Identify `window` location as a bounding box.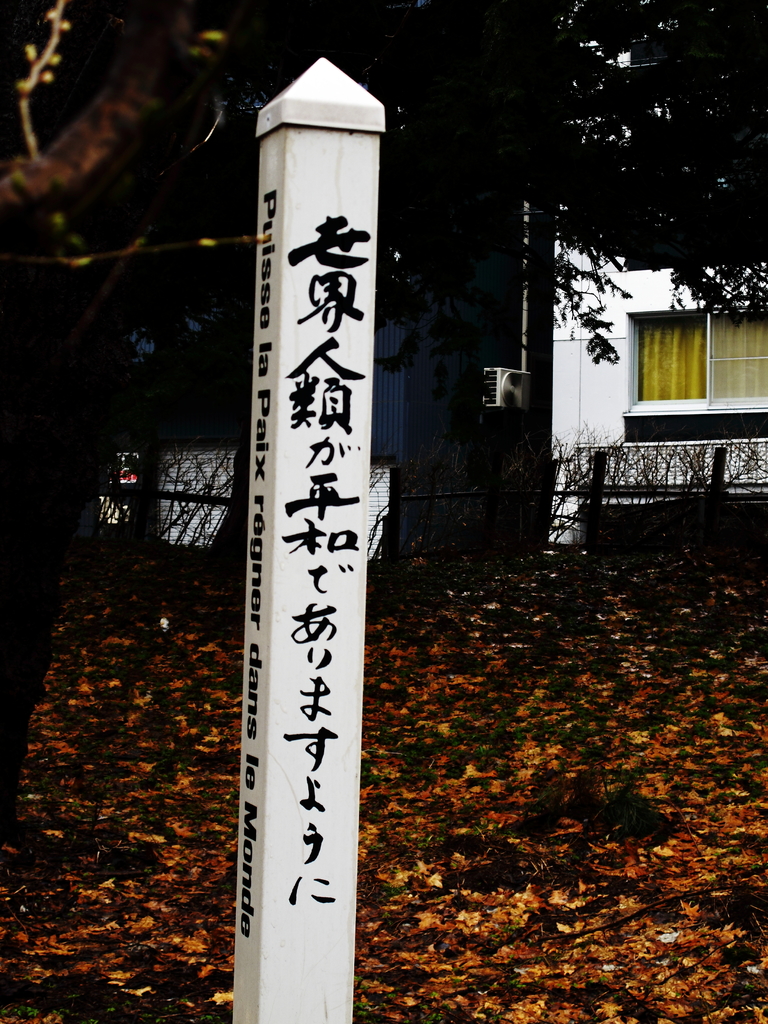
box(612, 308, 767, 418).
